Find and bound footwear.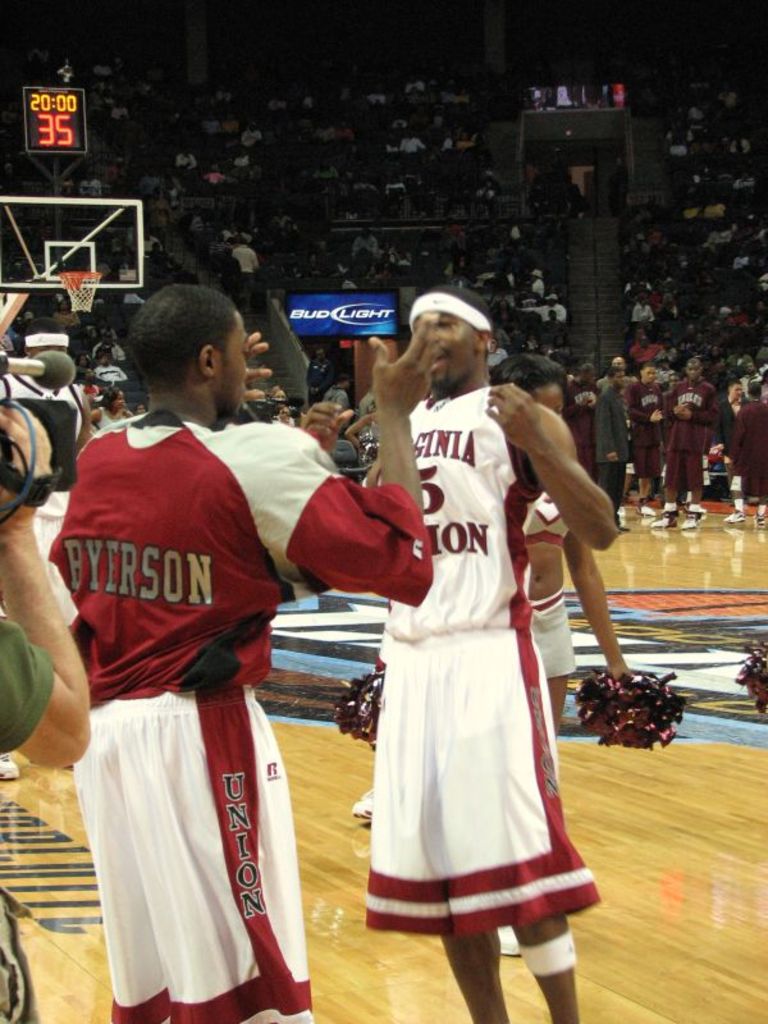
Bound: (left=503, top=923, right=522, bottom=956).
